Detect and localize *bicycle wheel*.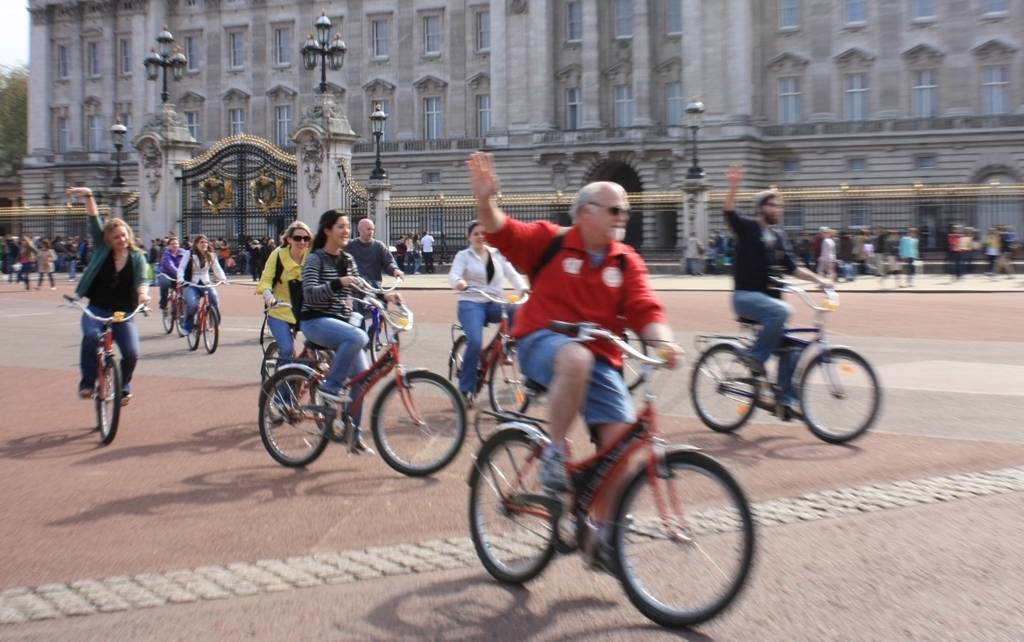
Localized at [160, 296, 171, 332].
